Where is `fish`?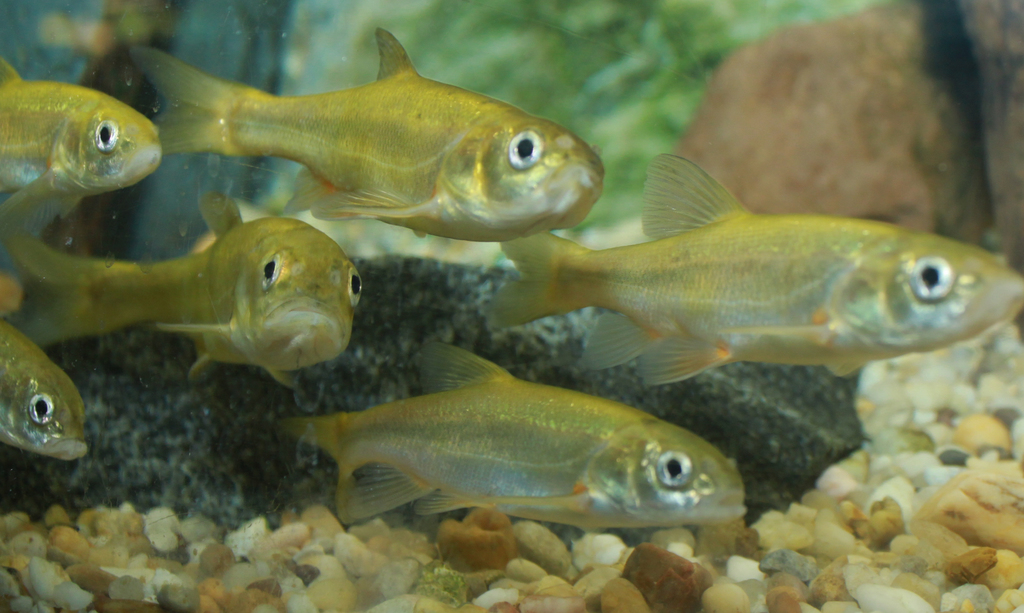
box=[481, 149, 1023, 391].
